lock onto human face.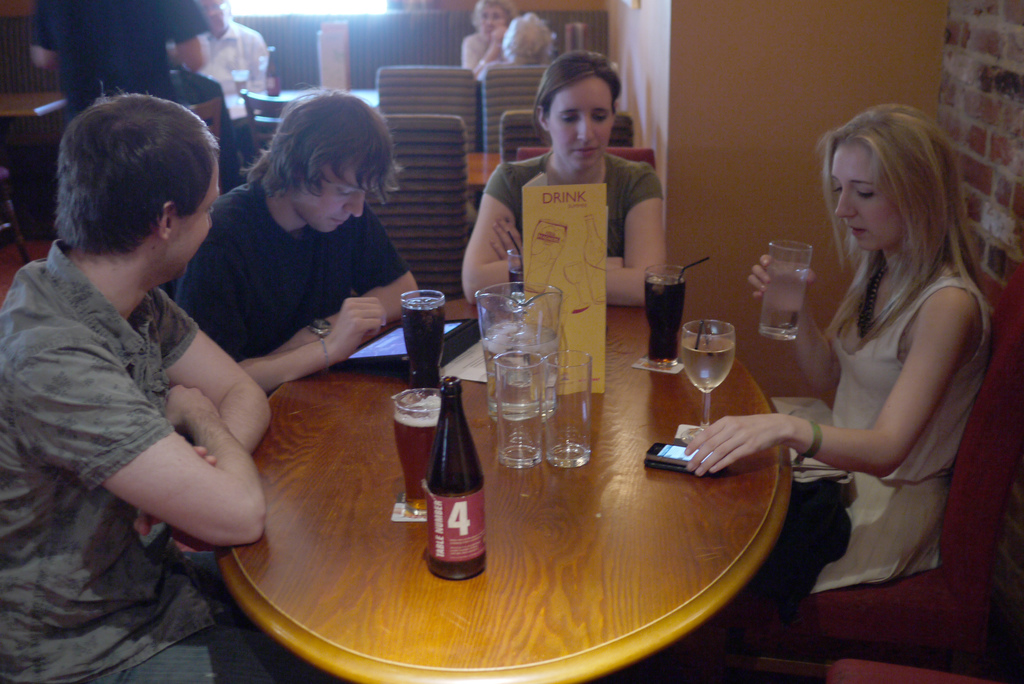
Locked: crop(836, 154, 902, 250).
